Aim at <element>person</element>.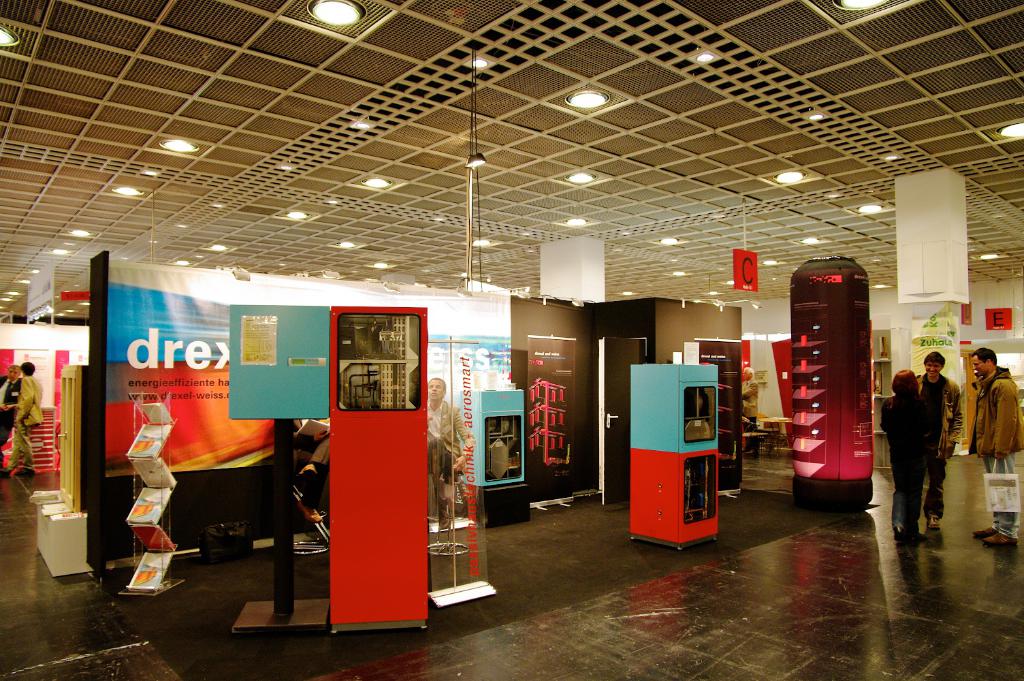
Aimed at left=425, top=377, right=476, bottom=525.
